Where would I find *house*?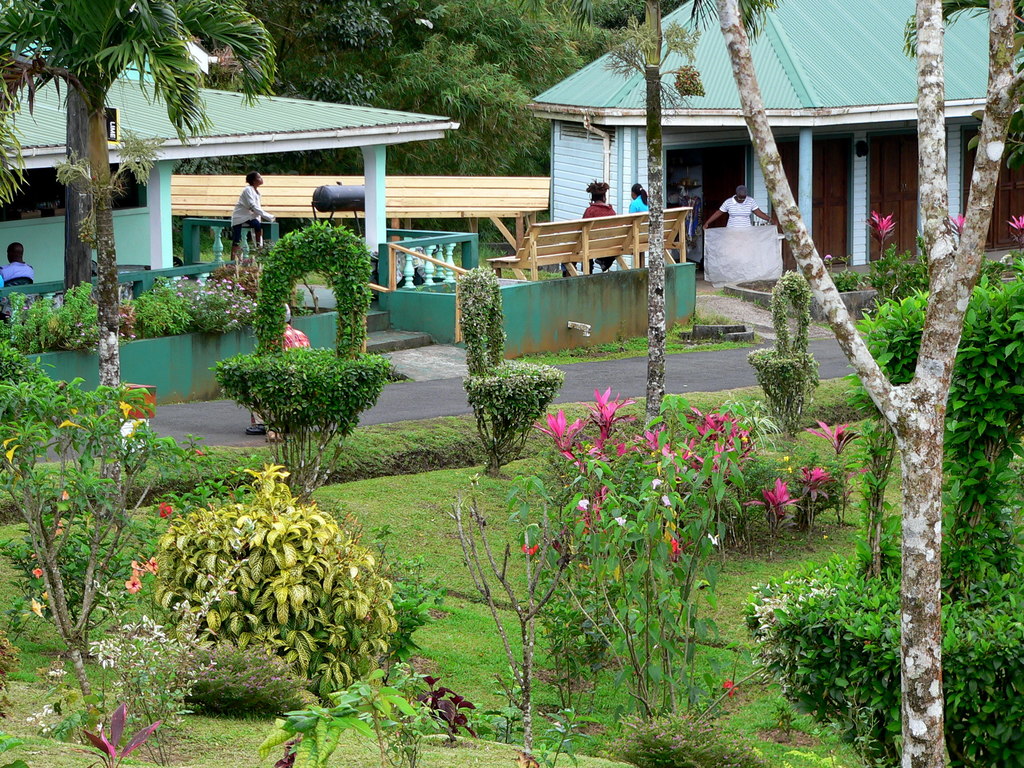
At [left=540, top=0, right=1023, bottom=257].
